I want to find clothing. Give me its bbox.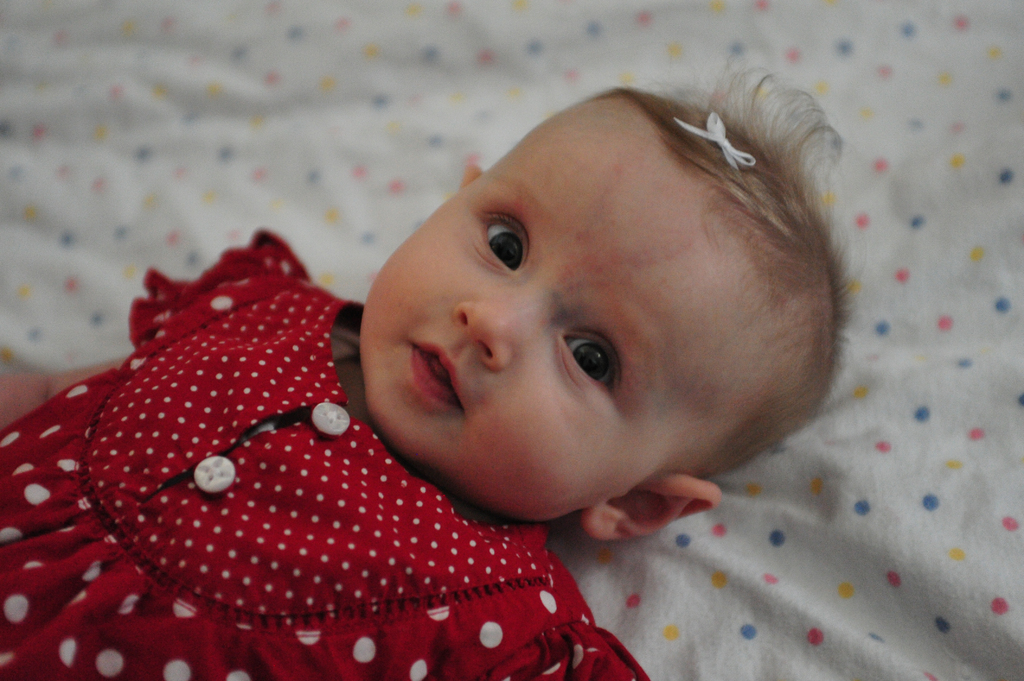
6:316:675:655.
